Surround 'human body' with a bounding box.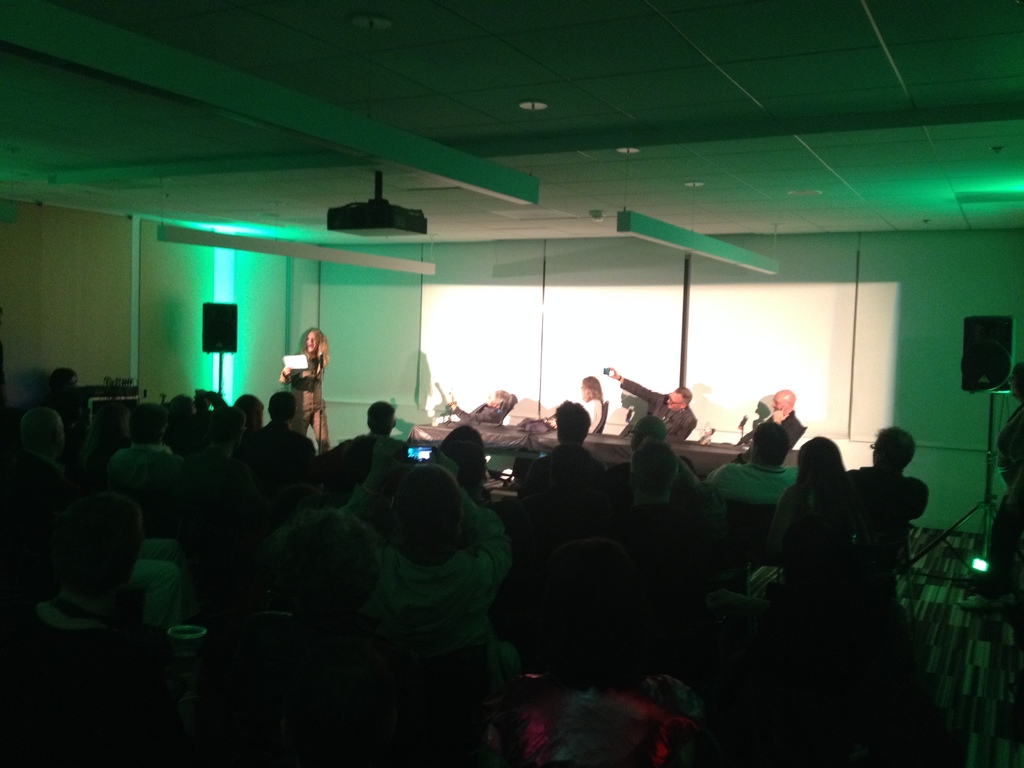
[449, 389, 520, 420].
